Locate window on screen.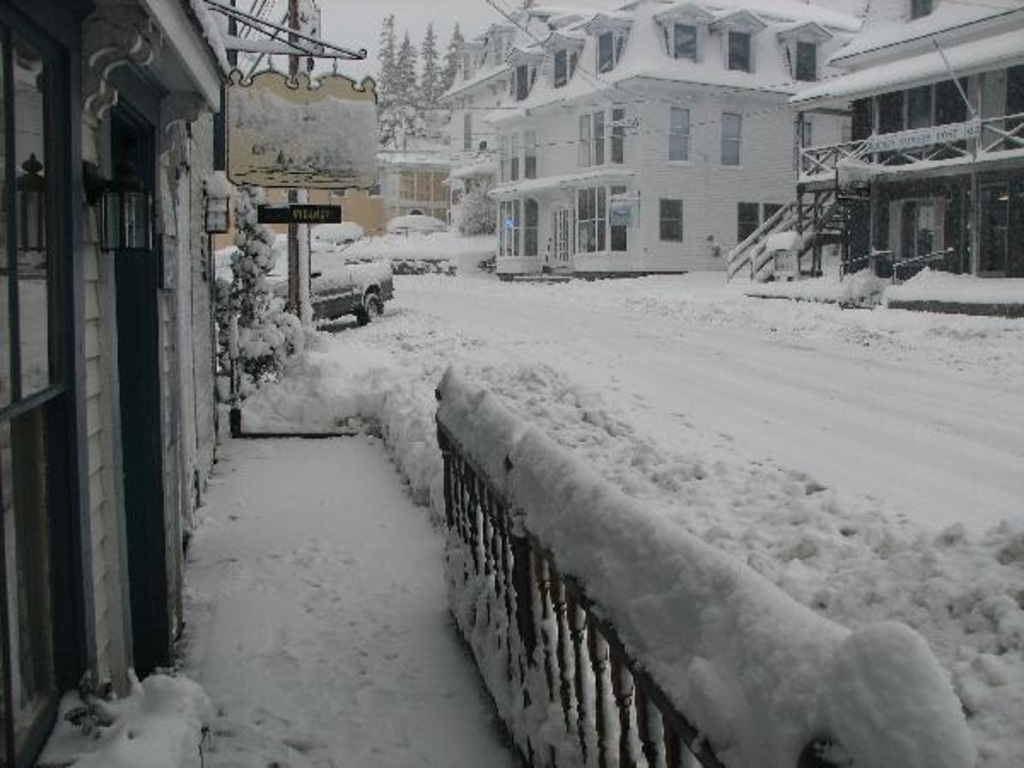
On screen at 591/7/638/75.
